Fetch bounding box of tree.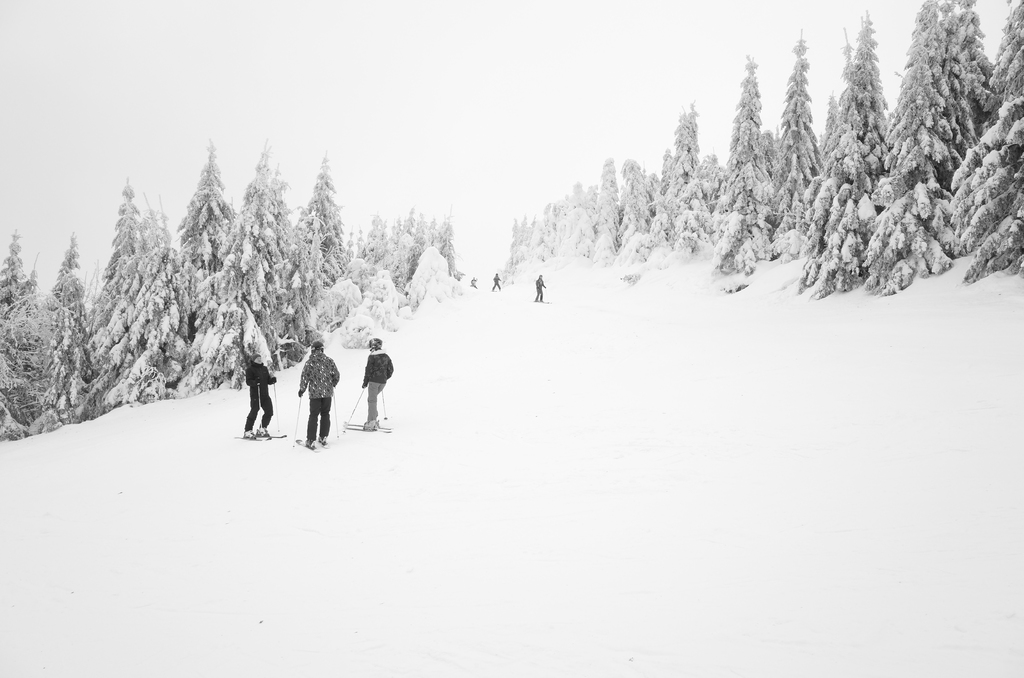
Bbox: 947/0/1023/282.
